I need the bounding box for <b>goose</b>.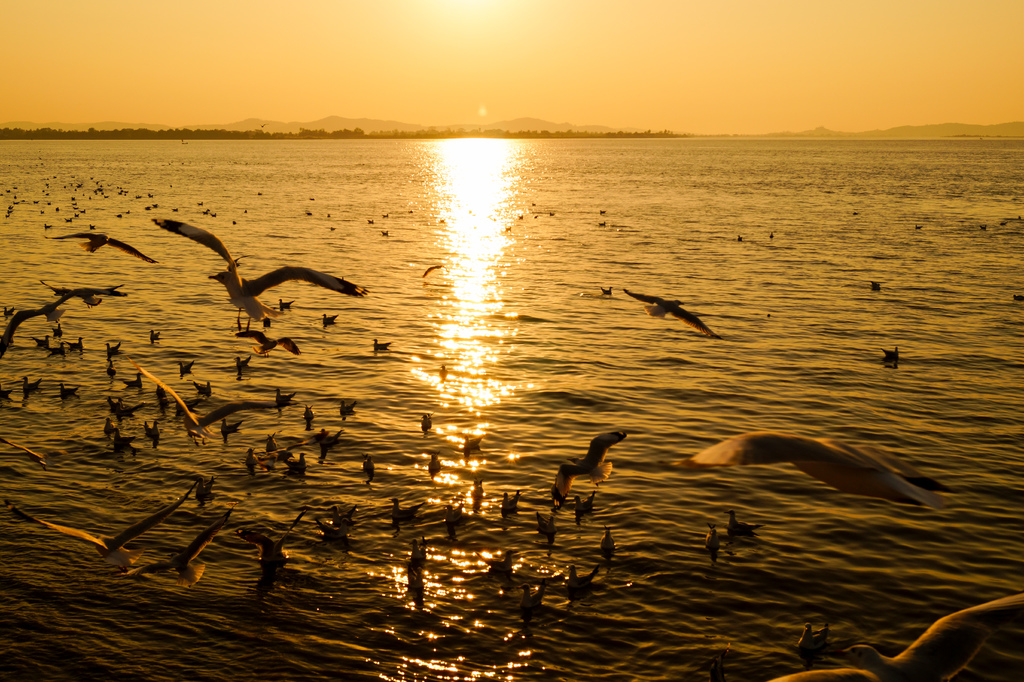
Here it is: 657/436/942/514.
